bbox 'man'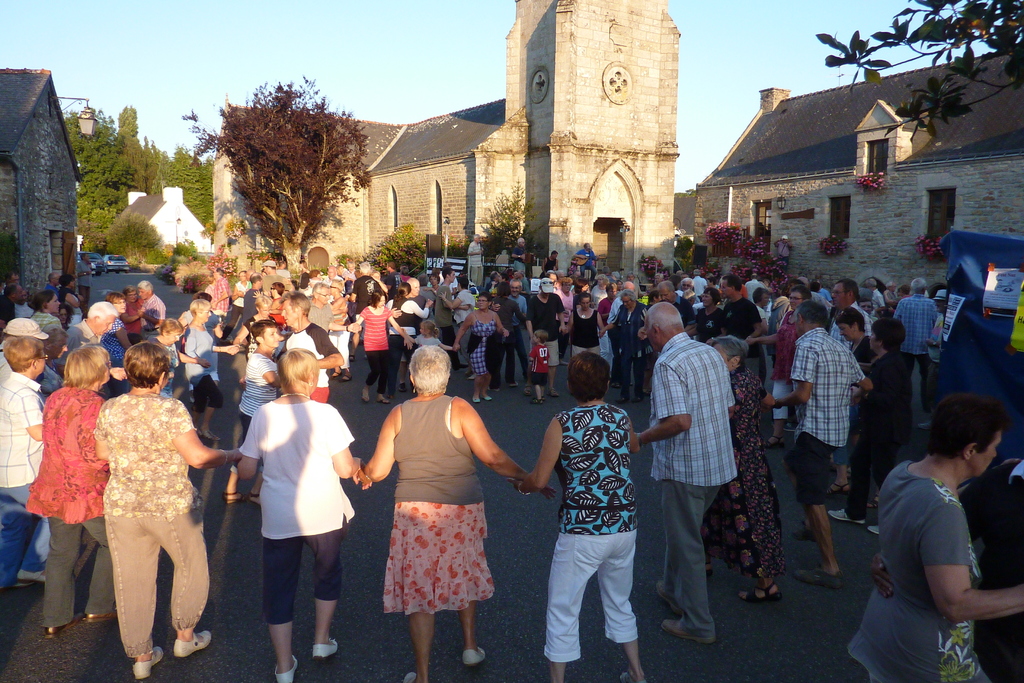
box(892, 278, 940, 418)
